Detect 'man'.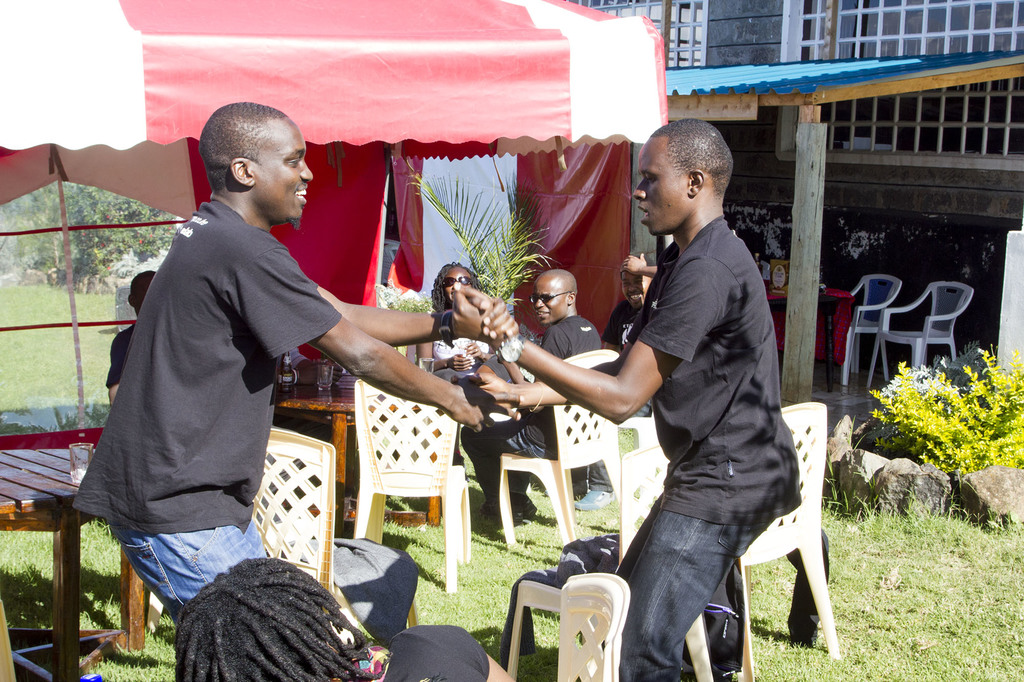
Detected at box=[602, 248, 661, 362].
